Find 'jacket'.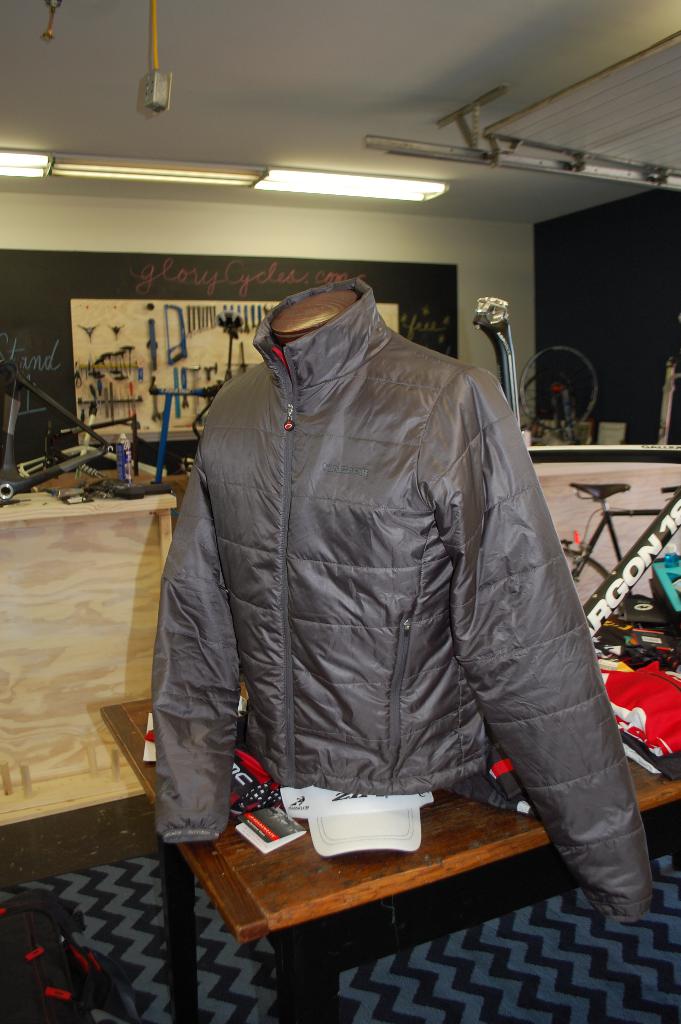
<bbox>158, 246, 595, 870</bbox>.
